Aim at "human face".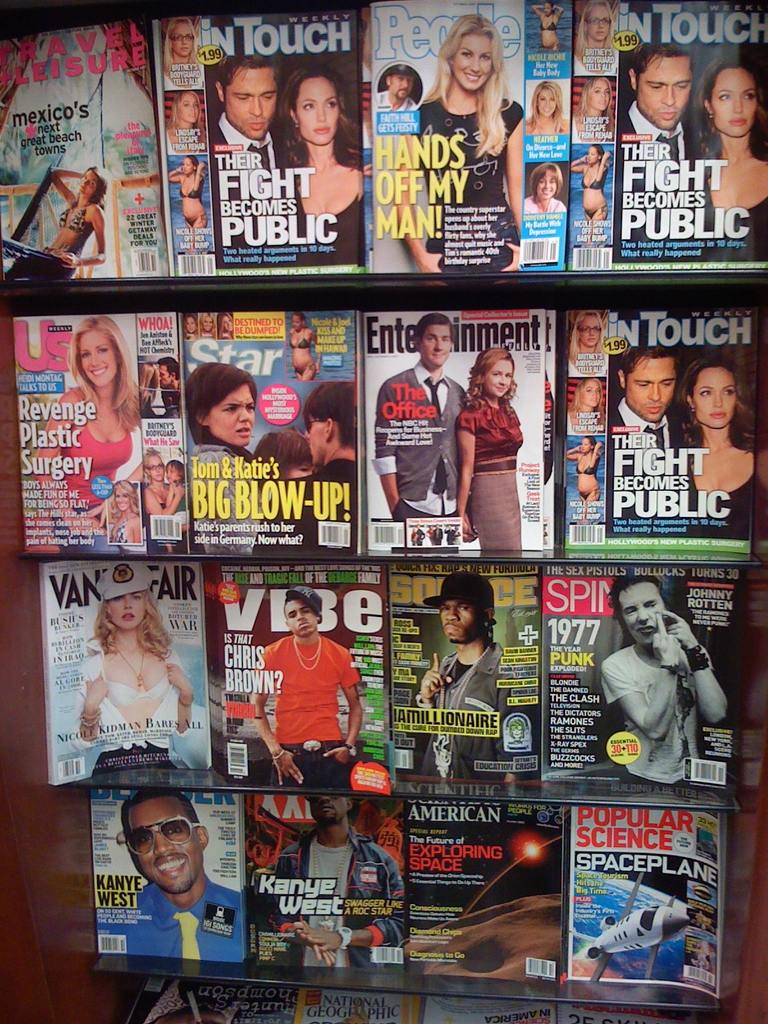
Aimed at pyautogui.locateOnScreen(81, 333, 116, 386).
